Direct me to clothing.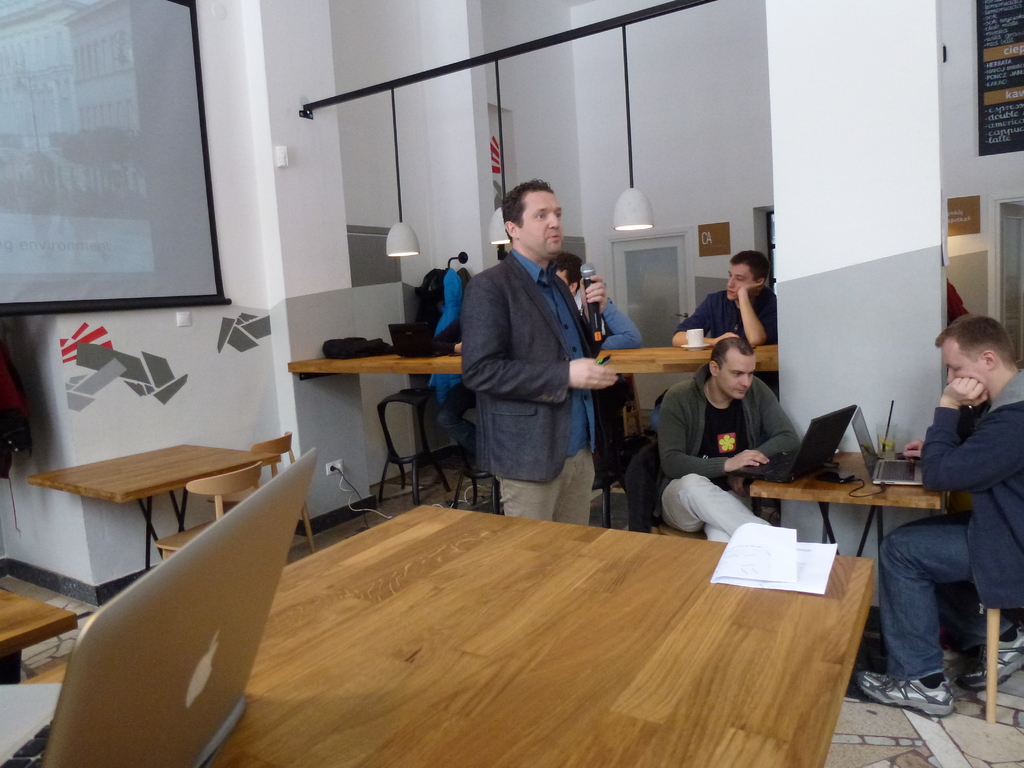
Direction: [458, 250, 612, 518].
